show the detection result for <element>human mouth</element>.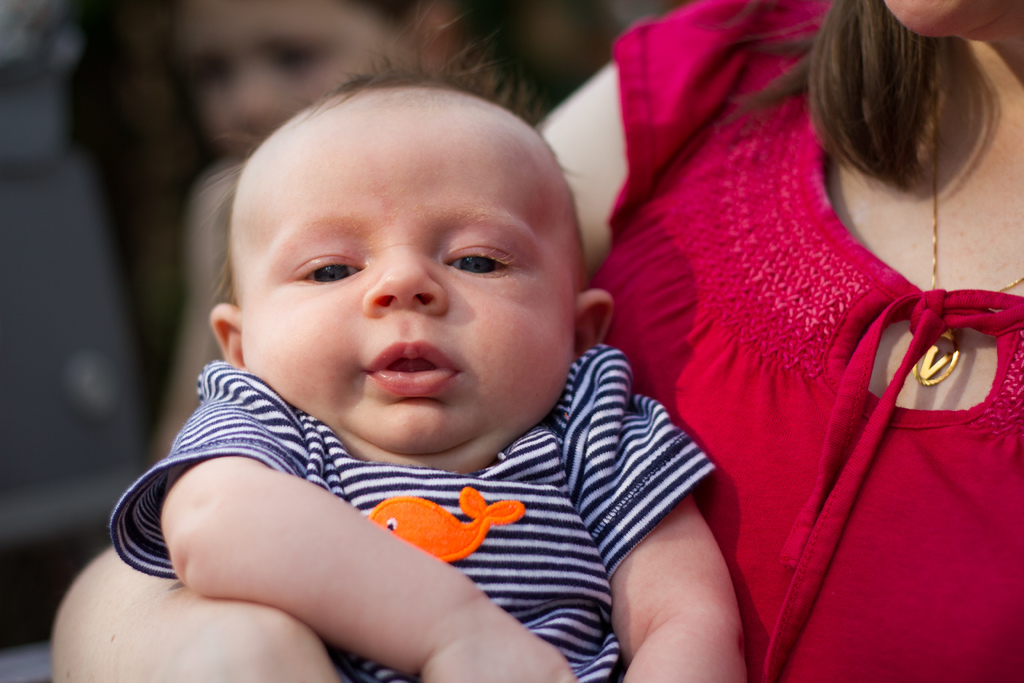
[335,355,479,410].
